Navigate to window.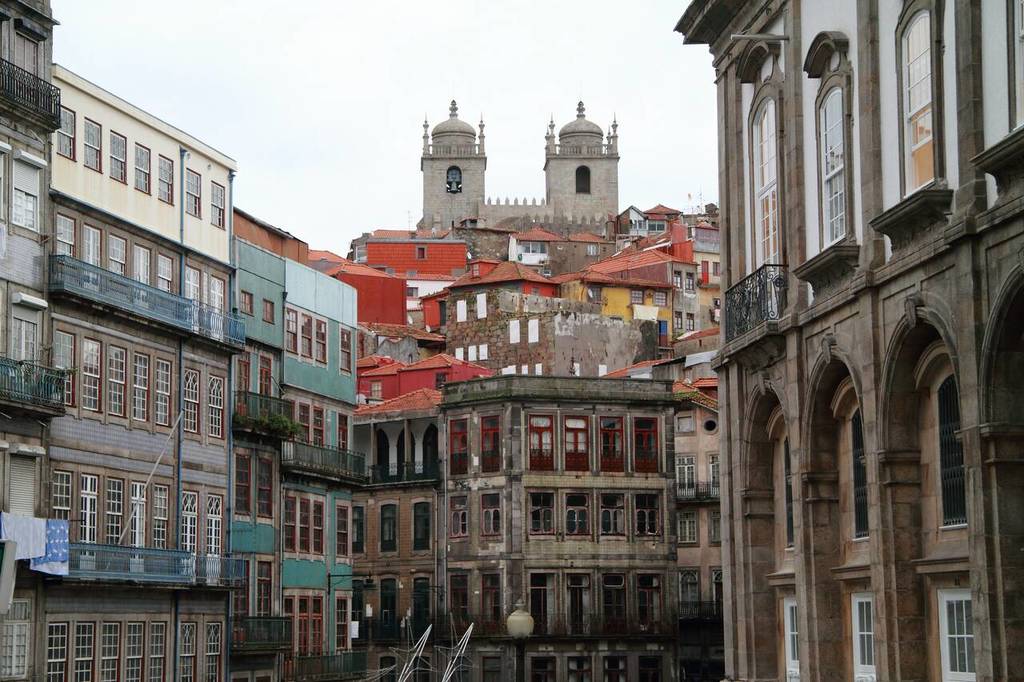
Navigation target: {"x1": 0, "y1": 594, "x2": 31, "y2": 681}.
